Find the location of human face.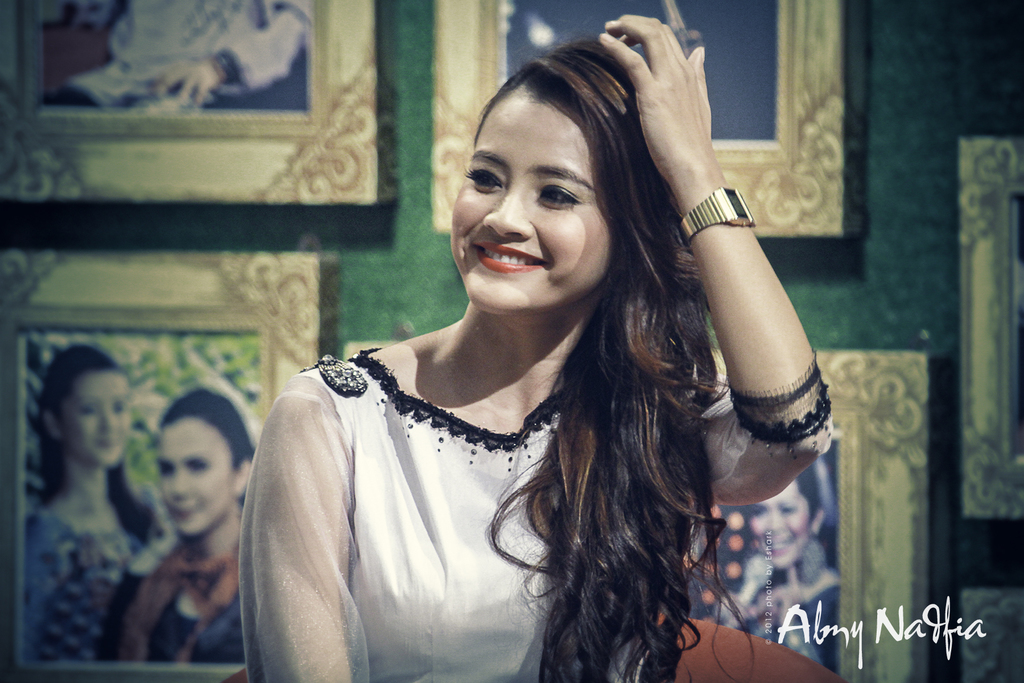
Location: 456 73 620 325.
